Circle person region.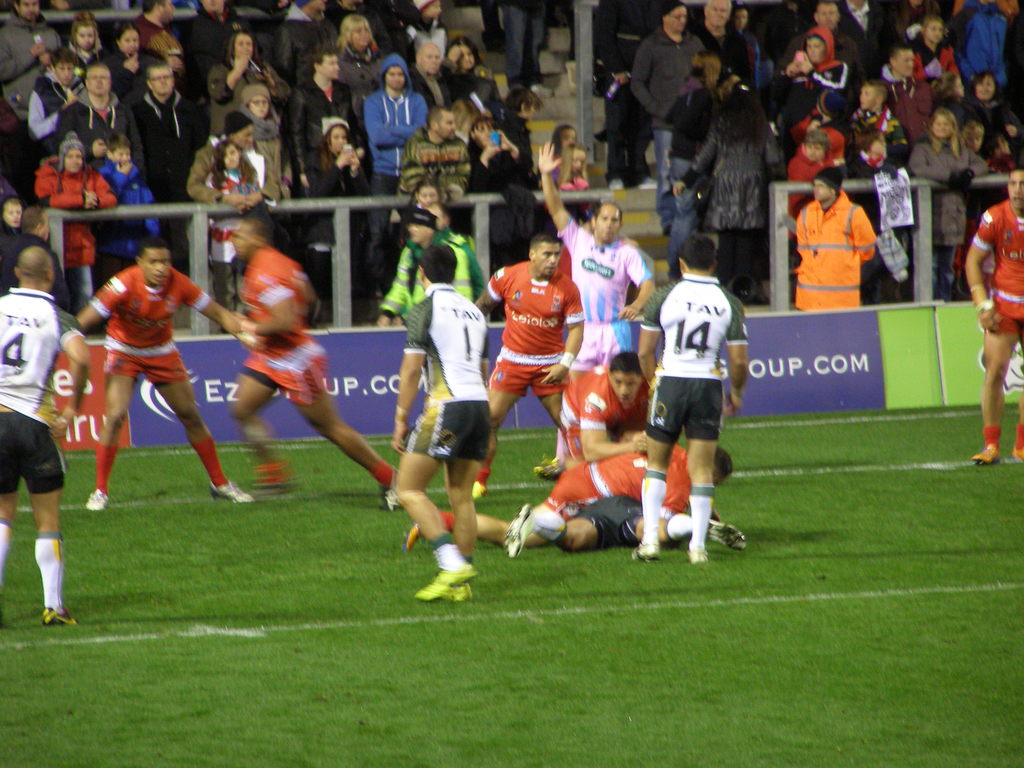
Region: (207,139,263,335).
